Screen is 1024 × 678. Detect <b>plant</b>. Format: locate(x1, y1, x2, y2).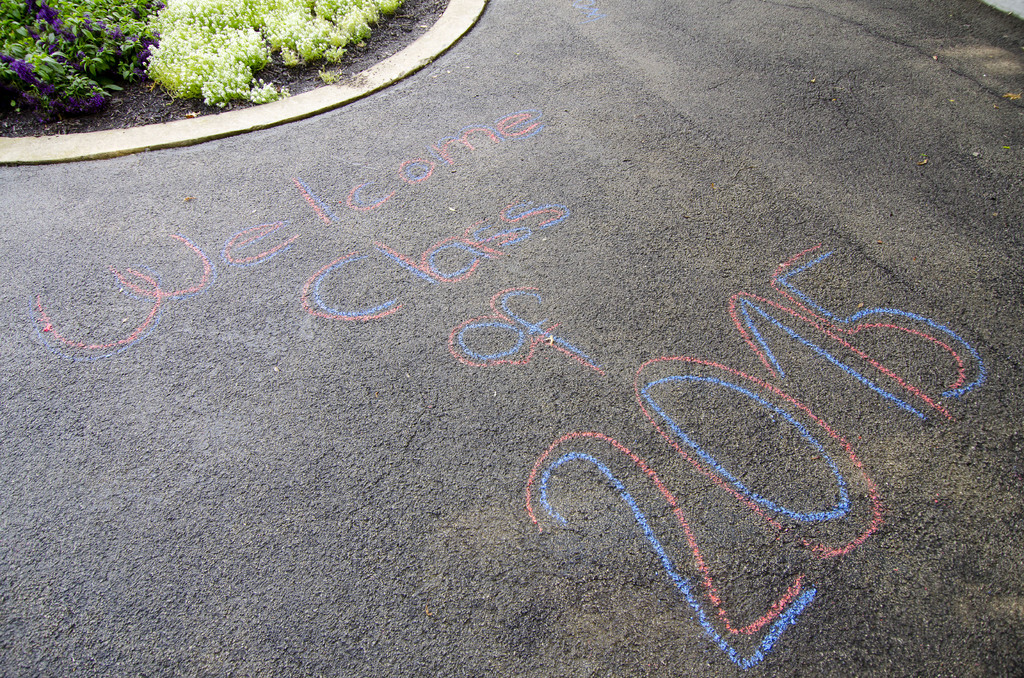
locate(0, 0, 172, 129).
